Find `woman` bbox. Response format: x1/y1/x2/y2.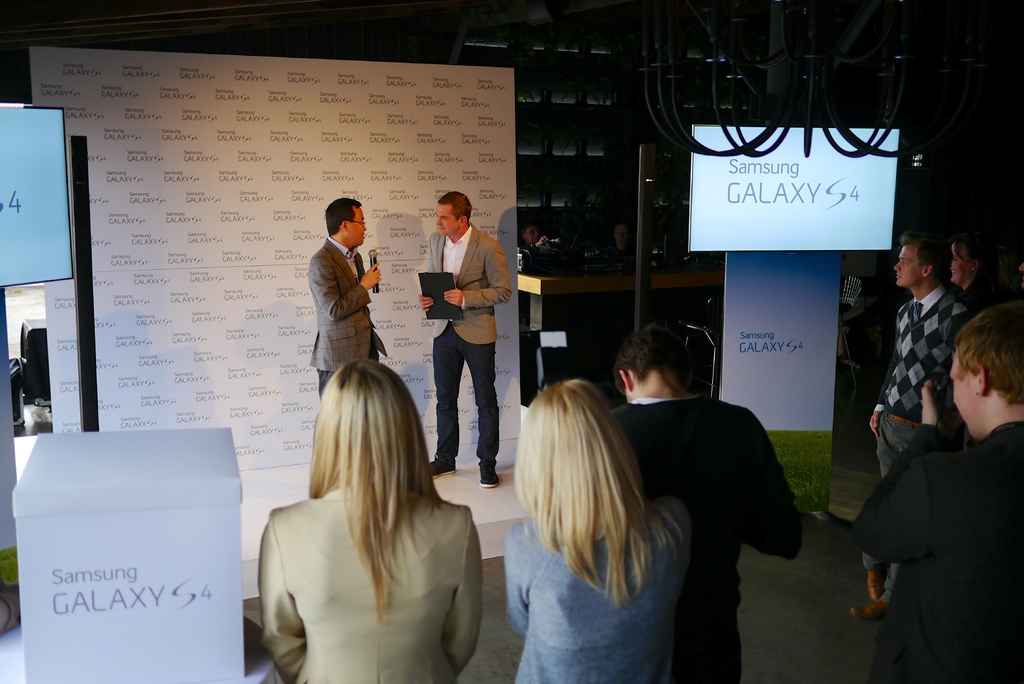
602/224/633/262.
